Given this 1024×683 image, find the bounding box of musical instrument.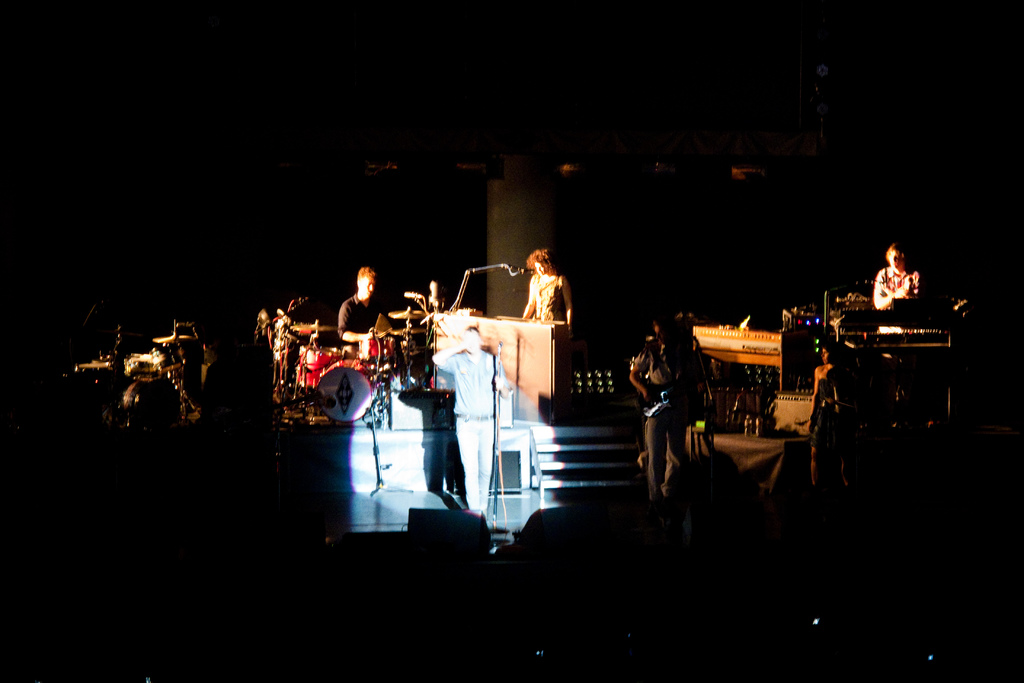
291, 320, 334, 335.
